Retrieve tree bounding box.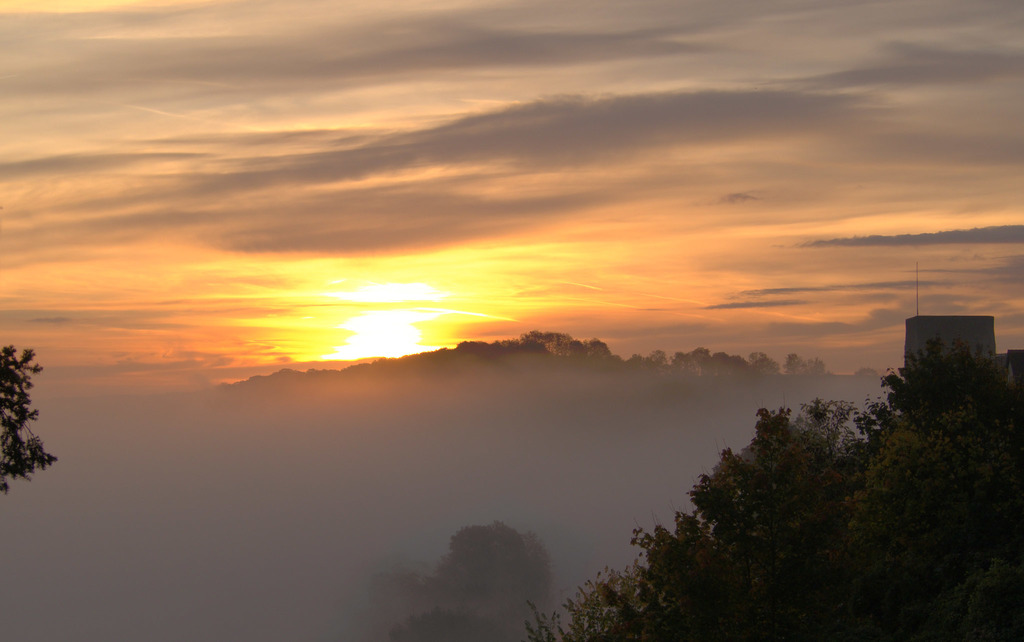
Bounding box: <box>433,520,548,606</box>.
